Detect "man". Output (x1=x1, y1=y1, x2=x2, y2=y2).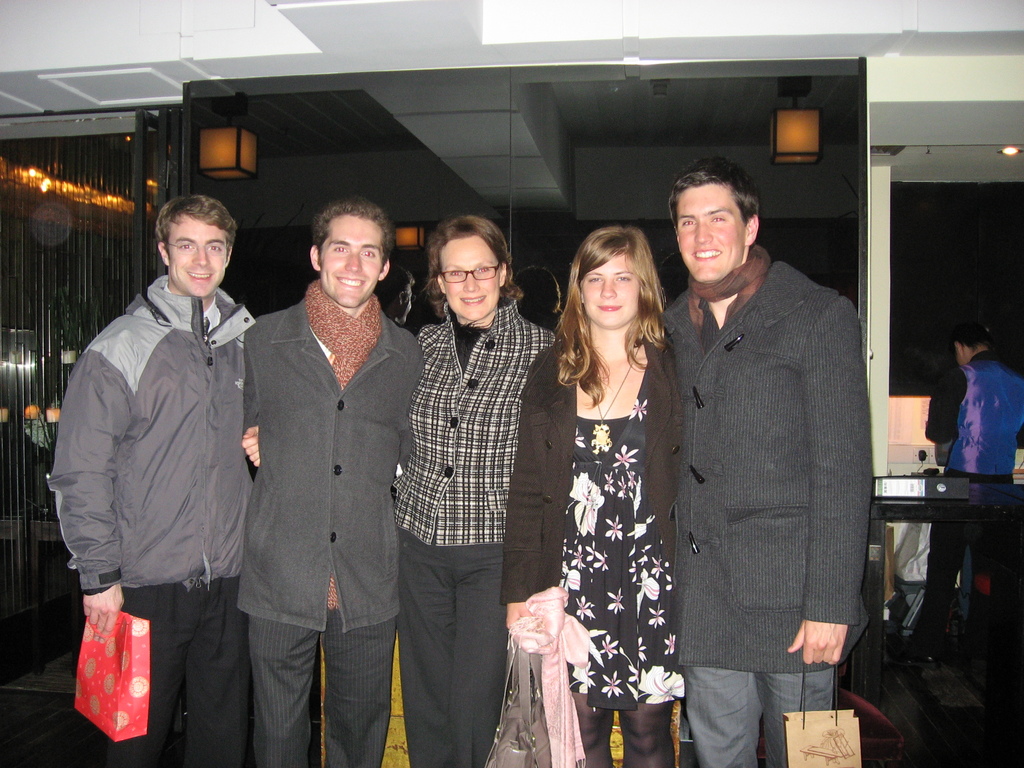
(x1=514, y1=266, x2=568, y2=332).
